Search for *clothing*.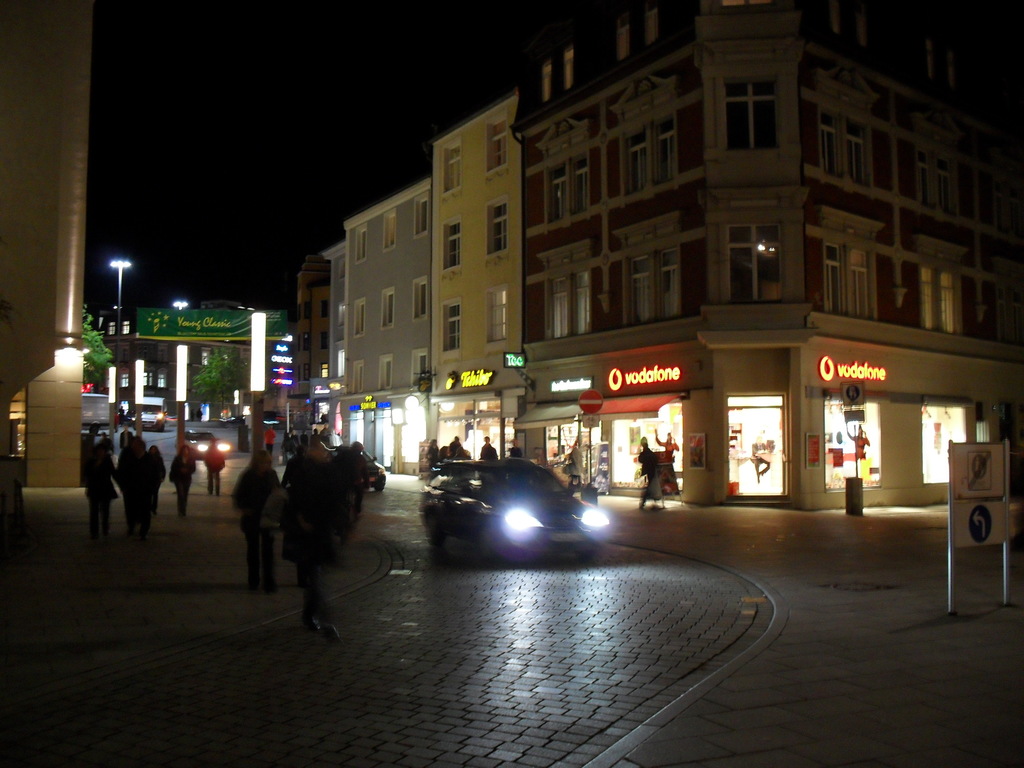
Found at box(79, 435, 170, 549).
